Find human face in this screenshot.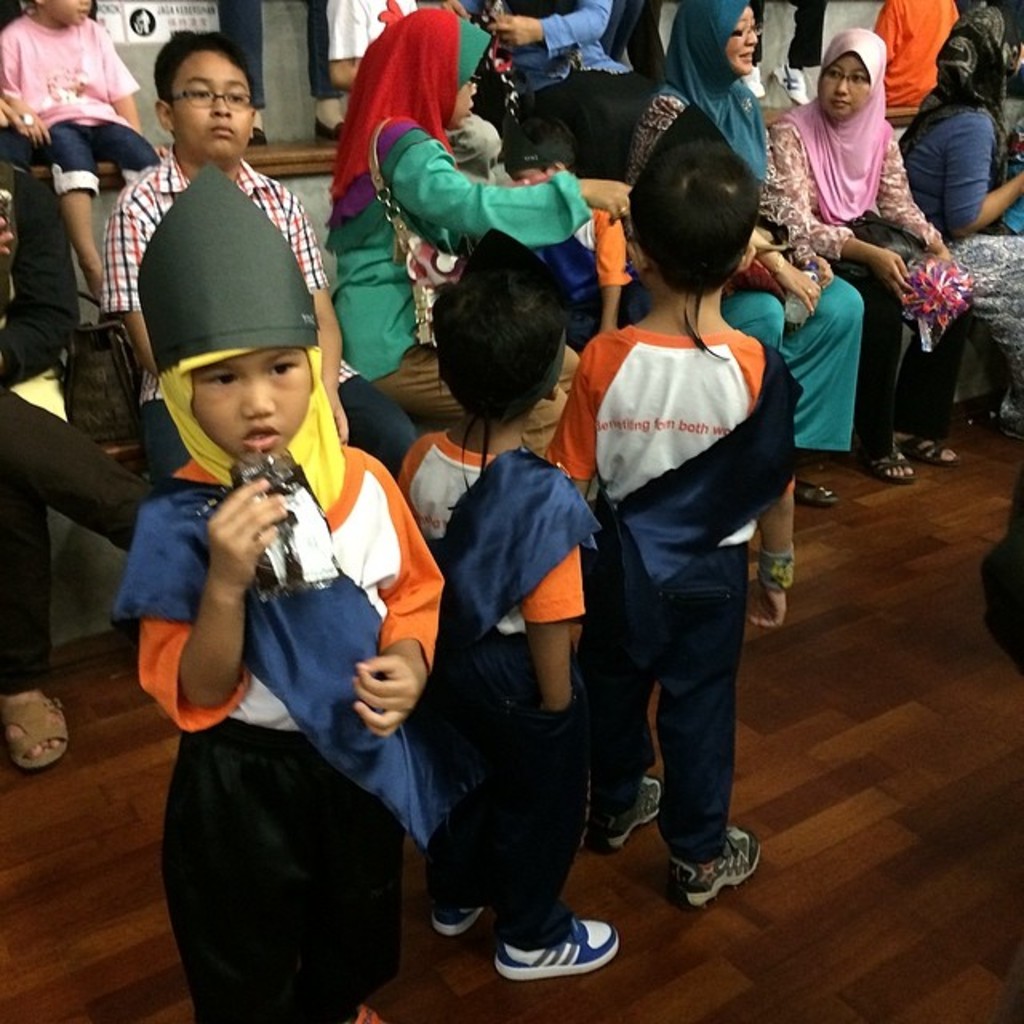
The bounding box for human face is left=35, top=0, right=93, bottom=29.
